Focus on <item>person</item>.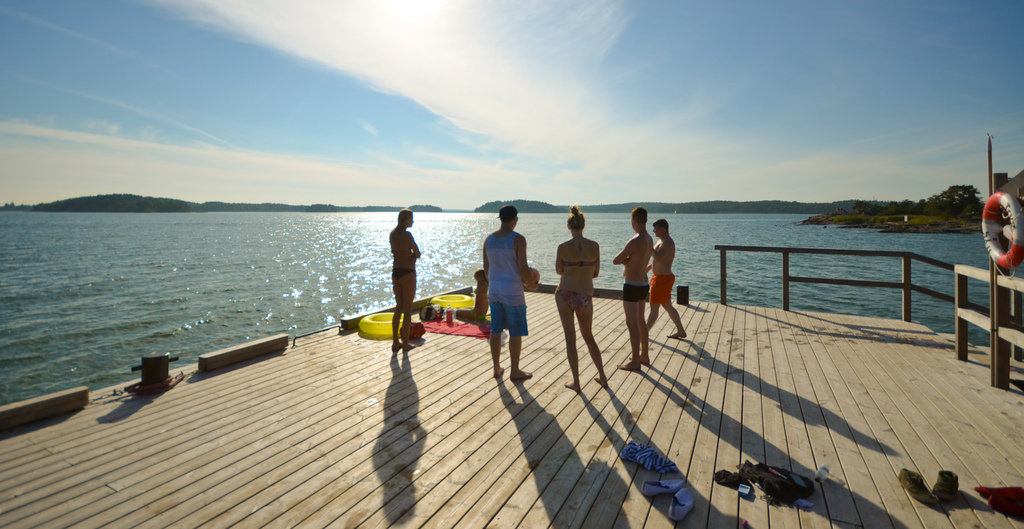
Focused at x1=652, y1=220, x2=686, y2=342.
